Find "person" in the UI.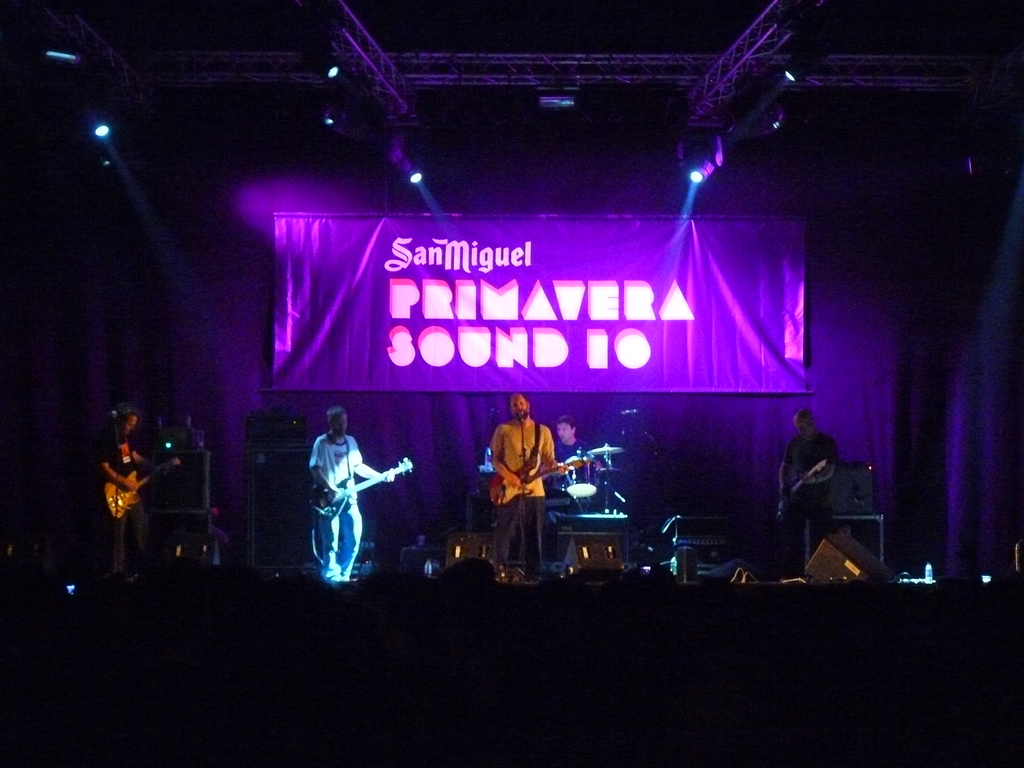
UI element at BBox(783, 398, 852, 579).
